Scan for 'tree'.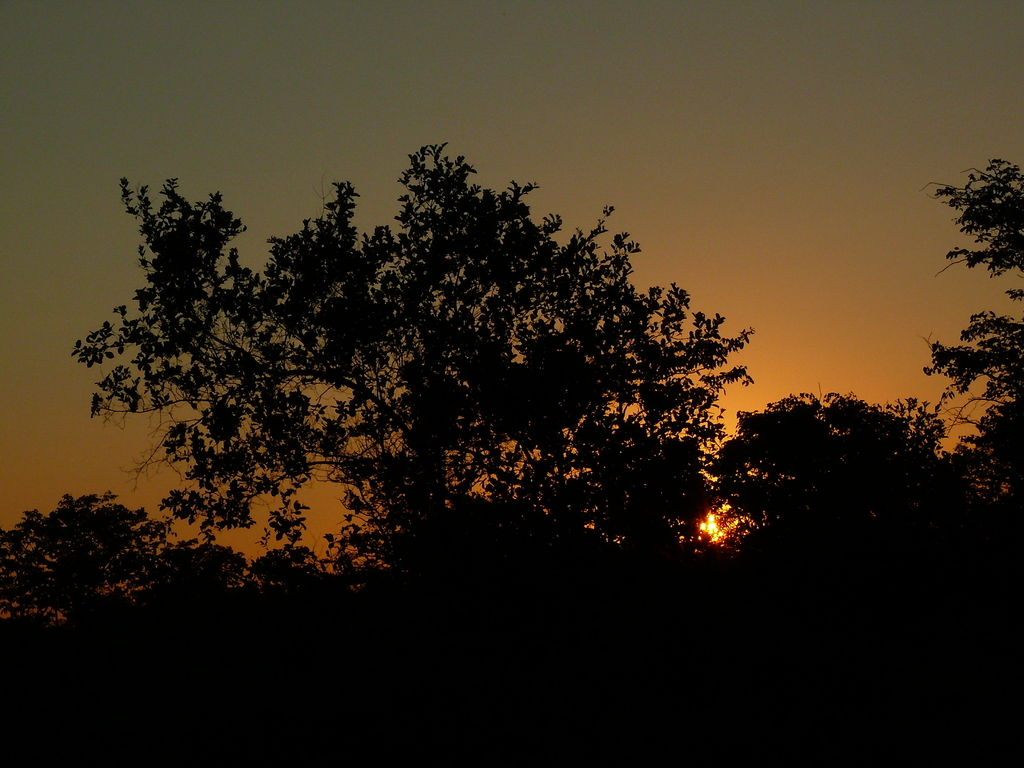
Scan result: (x1=698, y1=371, x2=1012, y2=662).
